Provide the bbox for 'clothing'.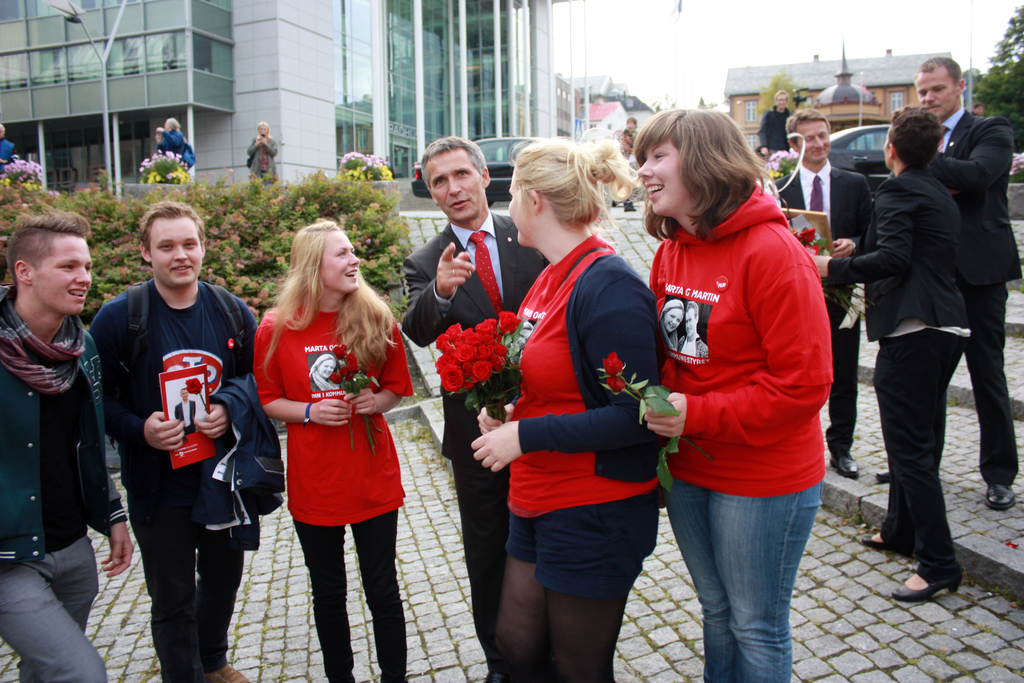
bbox=[202, 375, 284, 552].
